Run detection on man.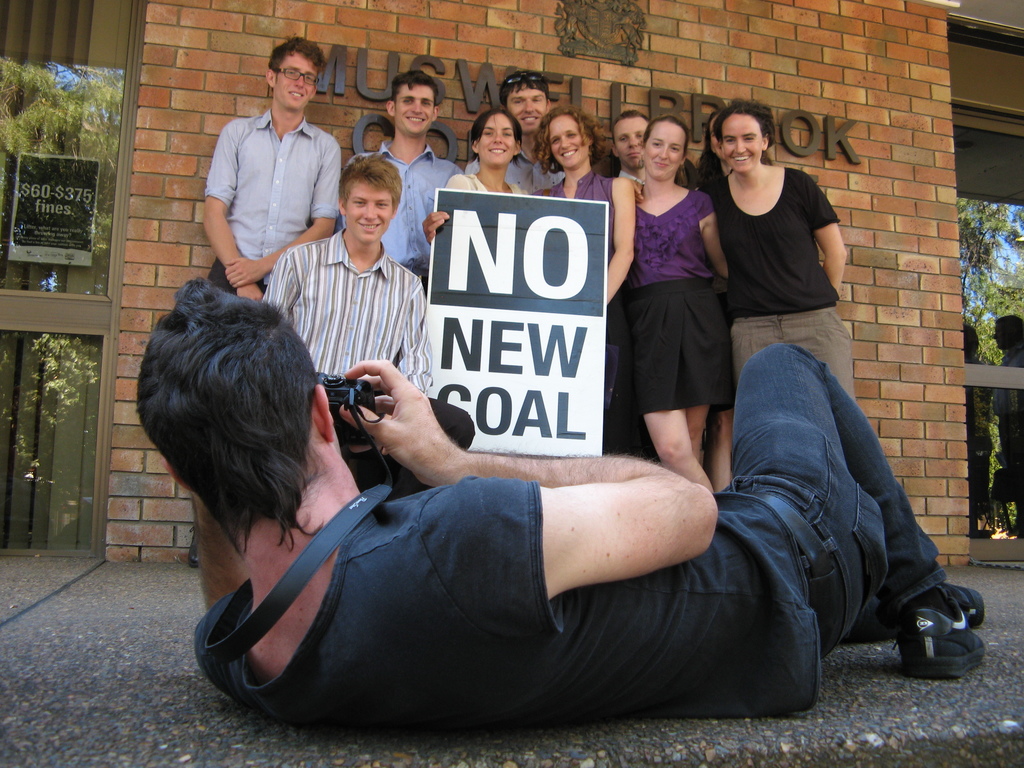
Result: 262 156 473 480.
